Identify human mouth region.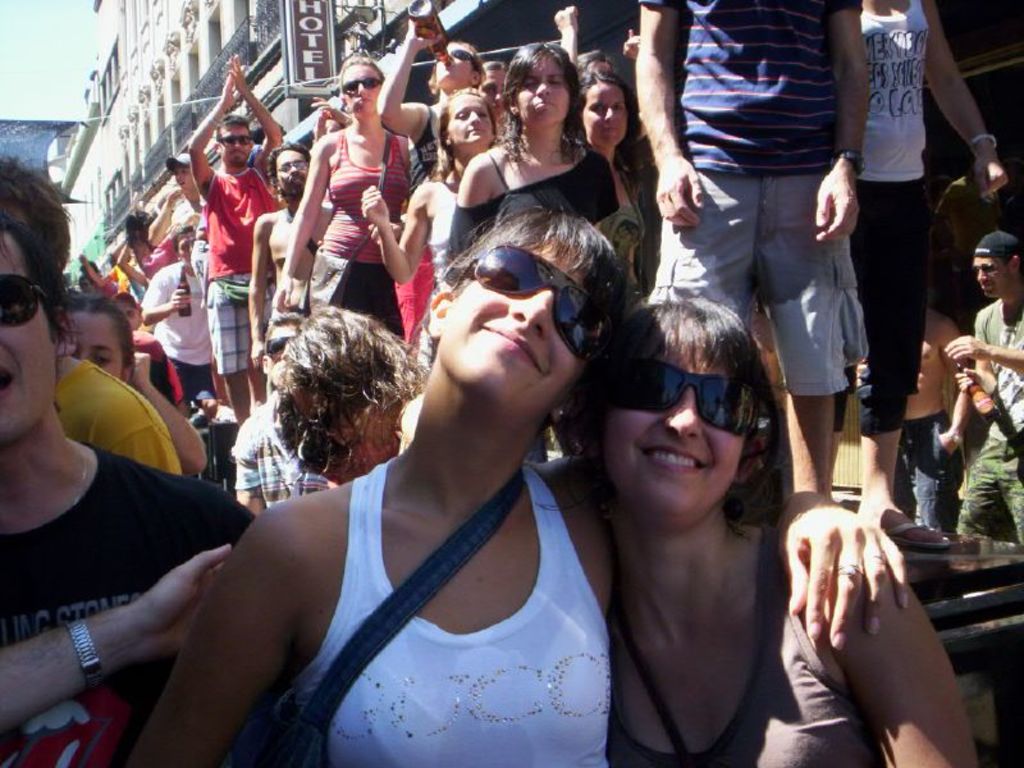
Region: box(644, 448, 704, 474).
